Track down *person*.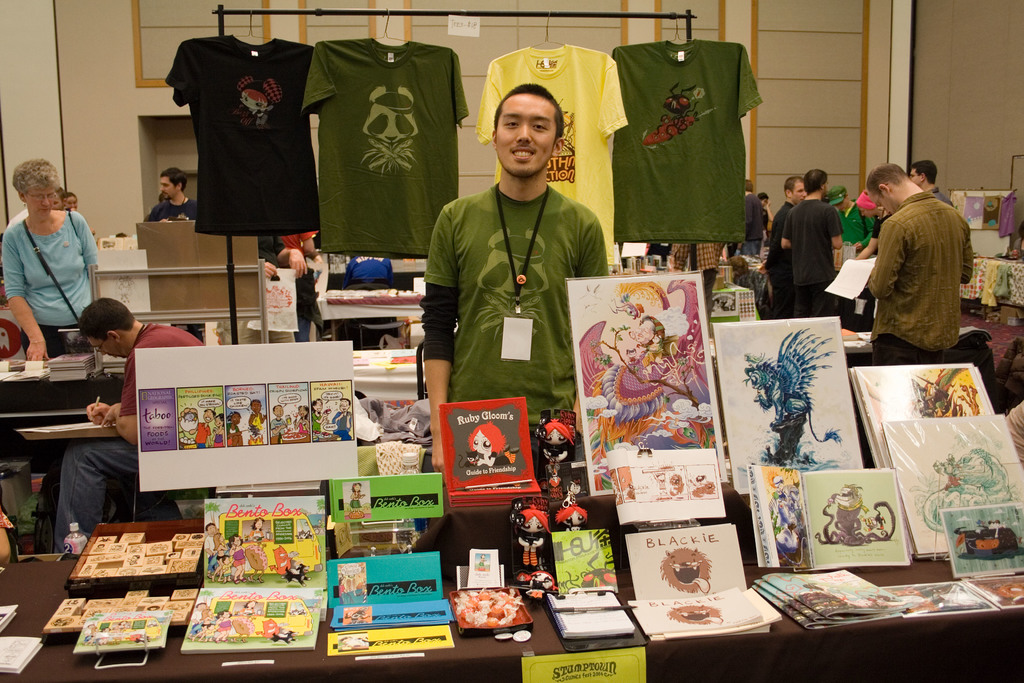
Tracked to <box>228,534,248,583</box>.
